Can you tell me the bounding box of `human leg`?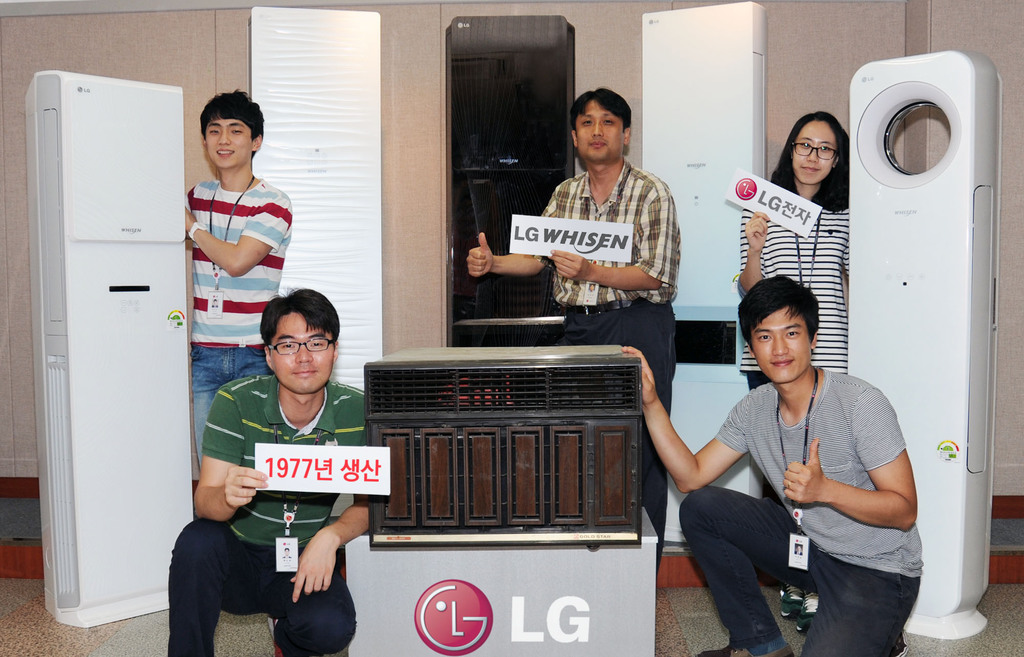
bbox=[676, 496, 805, 656].
